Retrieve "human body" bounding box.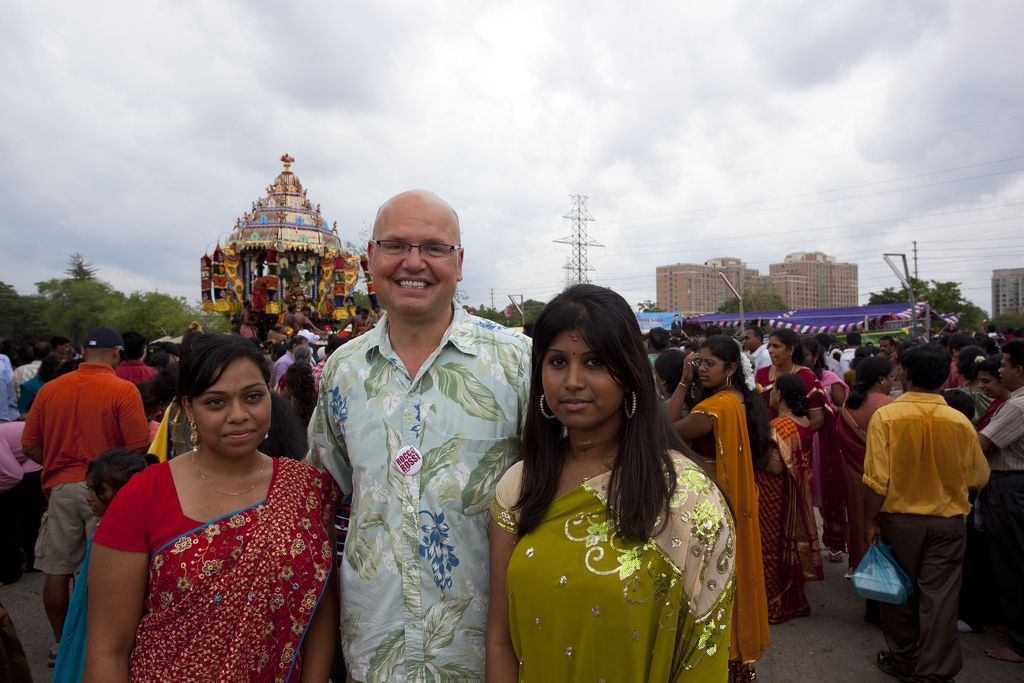
Bounding box: (x1=19, y1=333, x2=44, y2=381).
